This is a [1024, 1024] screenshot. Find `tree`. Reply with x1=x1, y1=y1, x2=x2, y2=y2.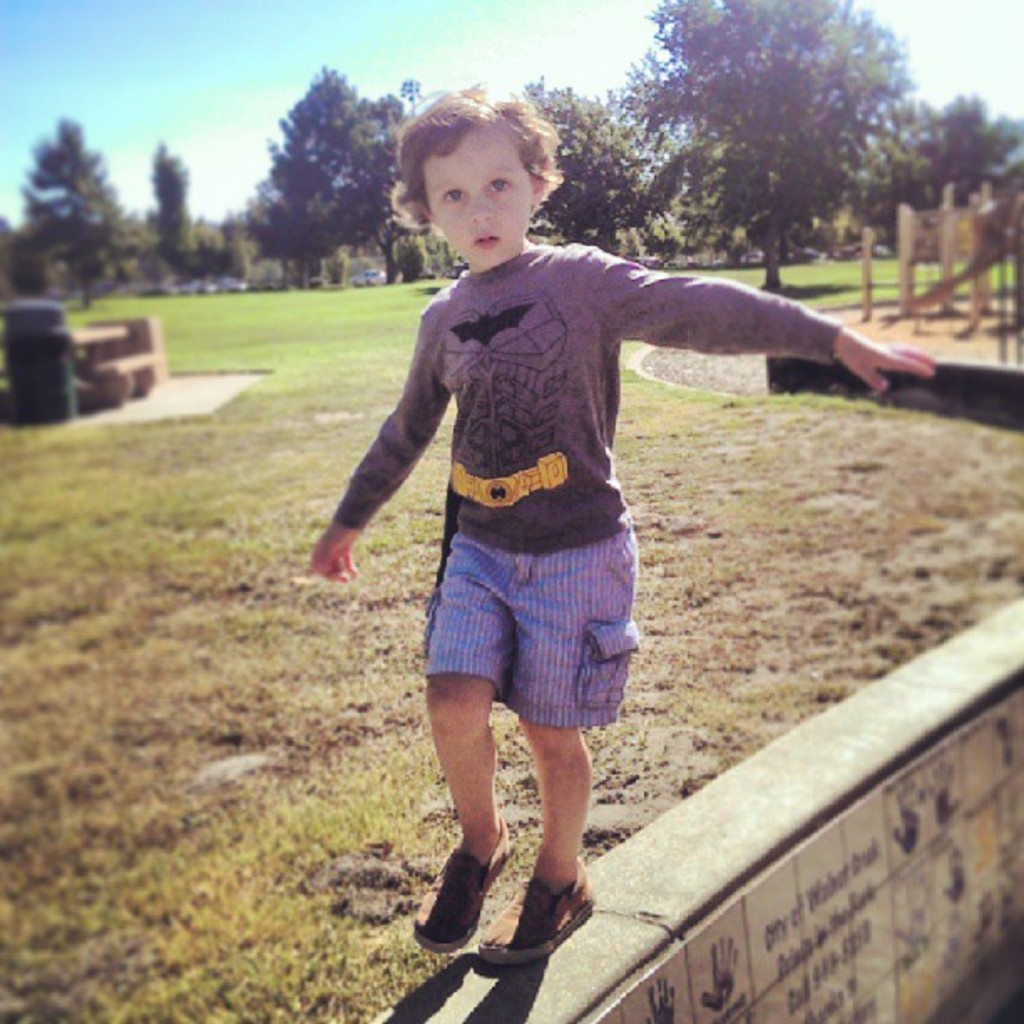
x1=67, y1=201, x2=141, y2=305.
